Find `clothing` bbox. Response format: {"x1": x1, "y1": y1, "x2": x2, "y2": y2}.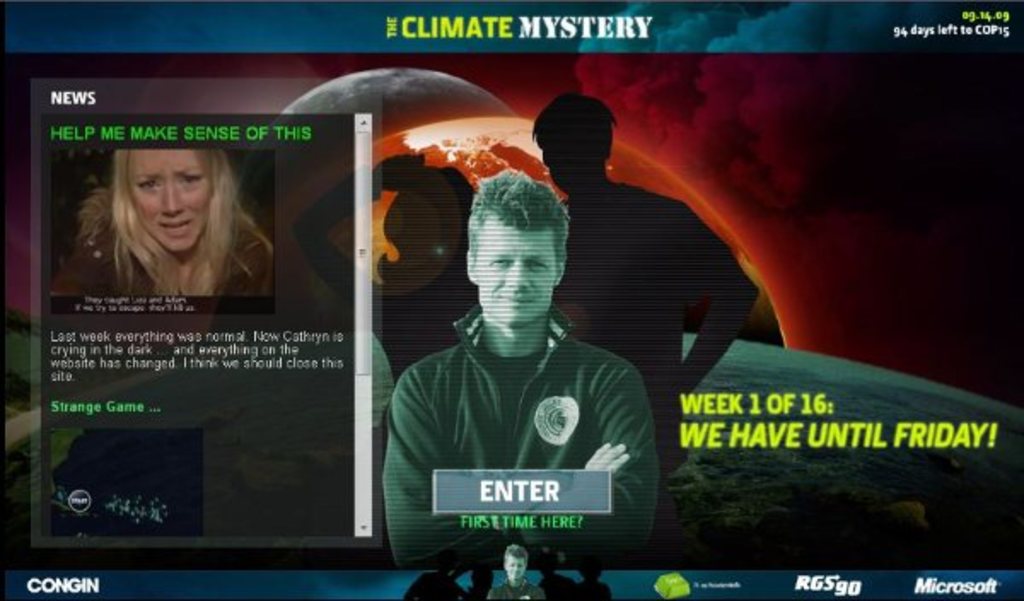
{"x1": 377, "y1": 280, "x2": 664, "y2": 572}.
